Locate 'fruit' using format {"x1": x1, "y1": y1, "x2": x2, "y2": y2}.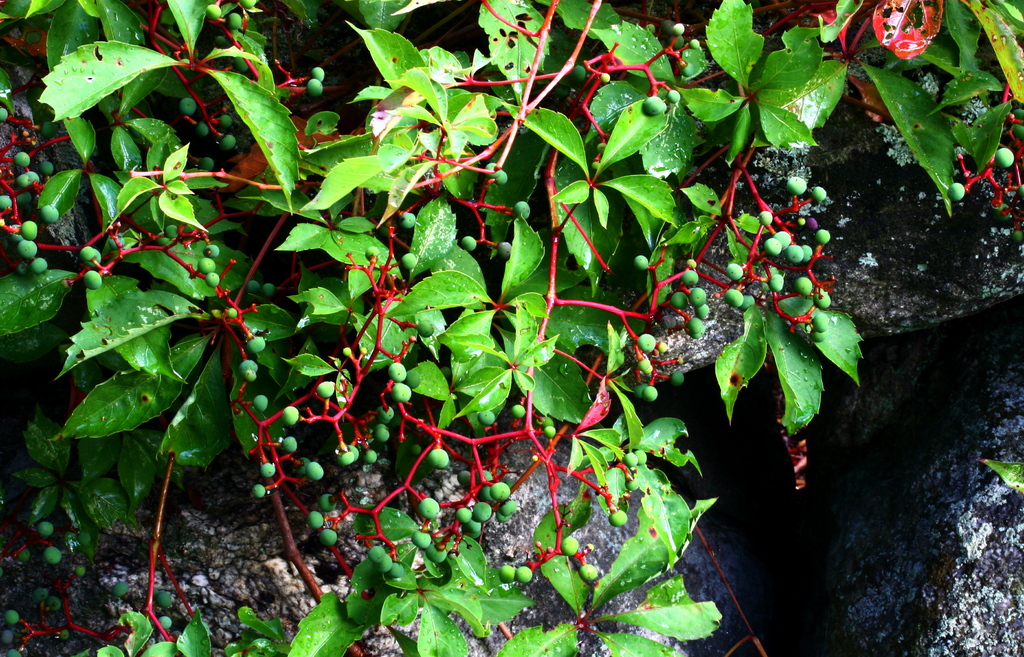
{"x1": 0, "y1": 195, "x2": 12, "y2": 208}.
